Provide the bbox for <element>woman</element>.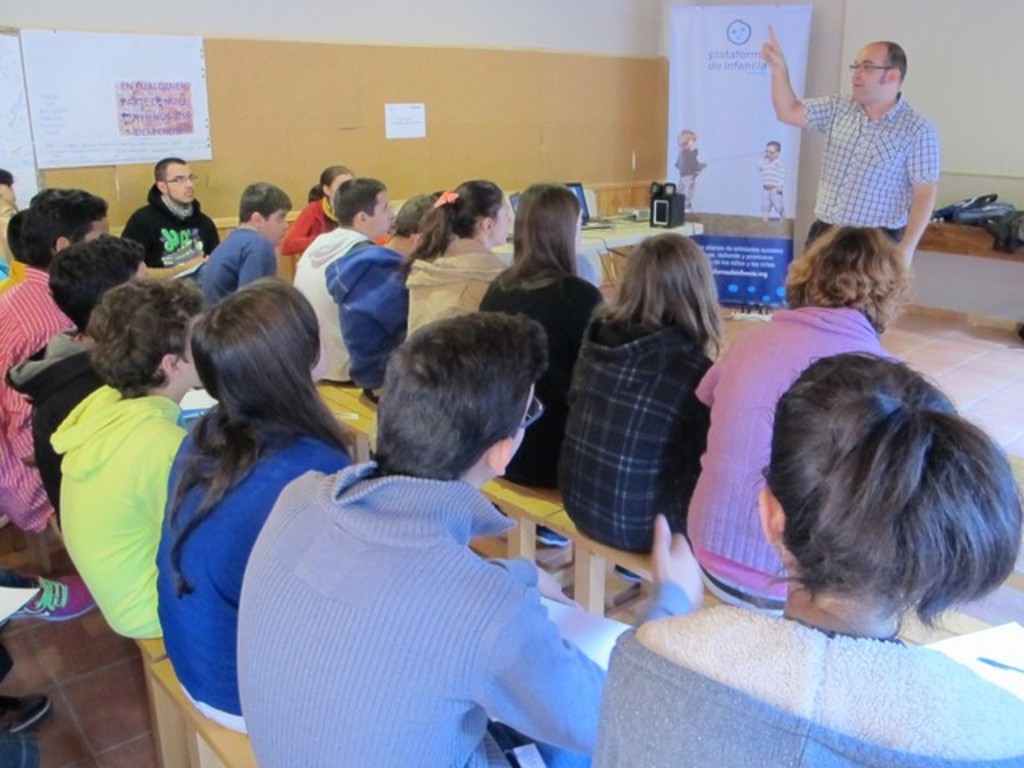
locate(474, 182, 605, 485).
